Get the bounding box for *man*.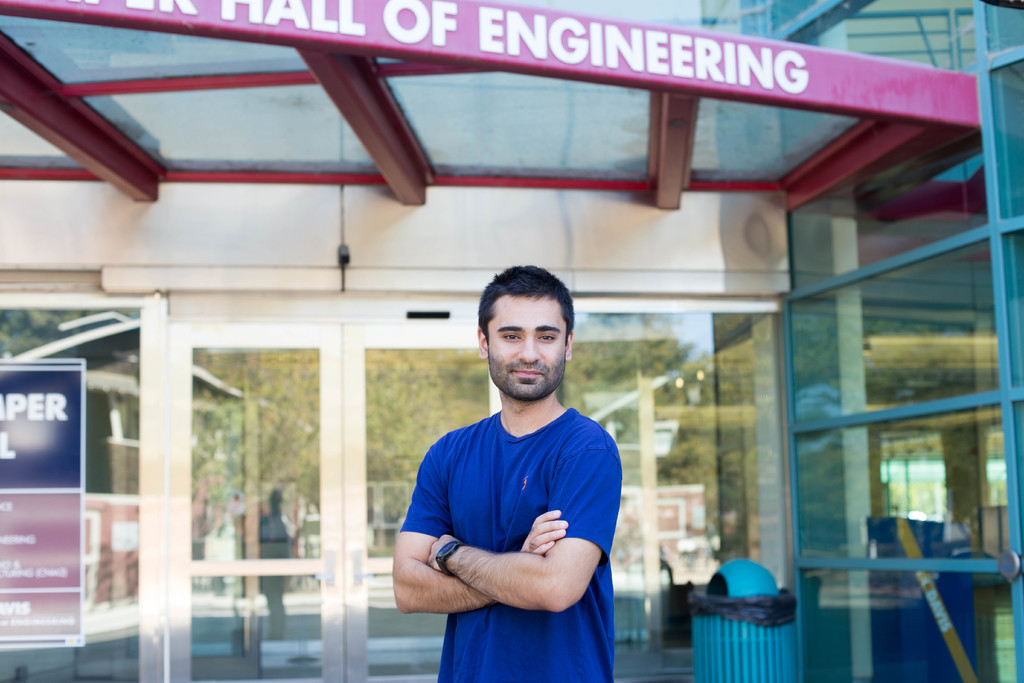
BBox(391, 263, 643, 682).
